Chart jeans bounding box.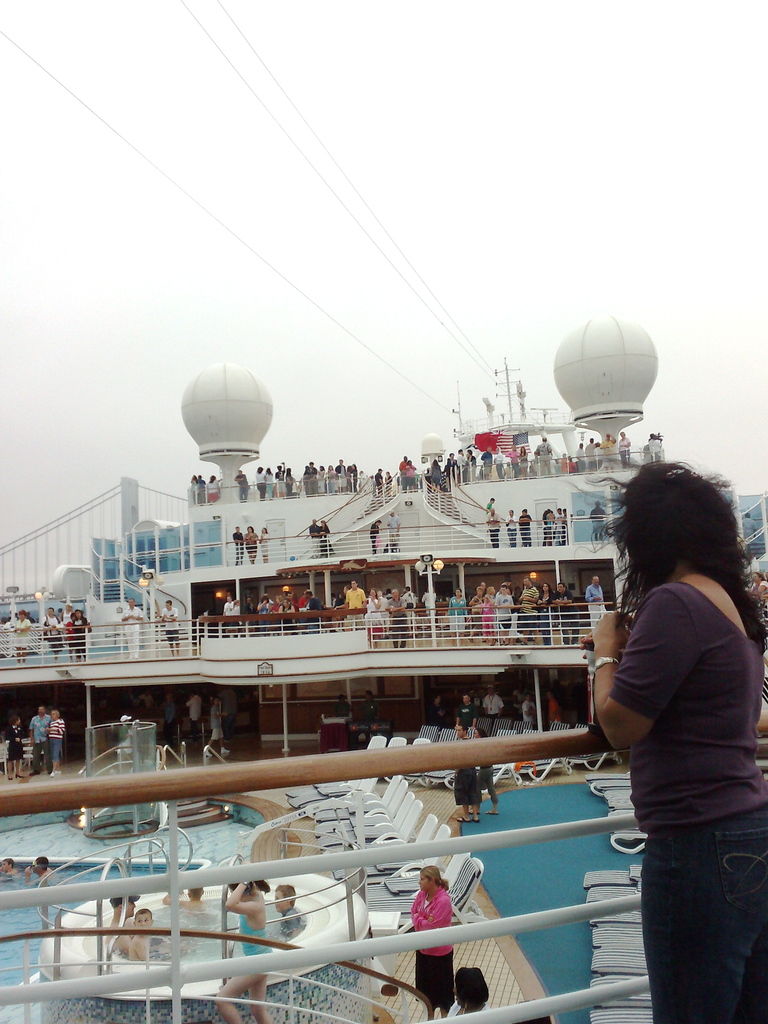
Charted: bbox=[508, 529, 517, 547].
